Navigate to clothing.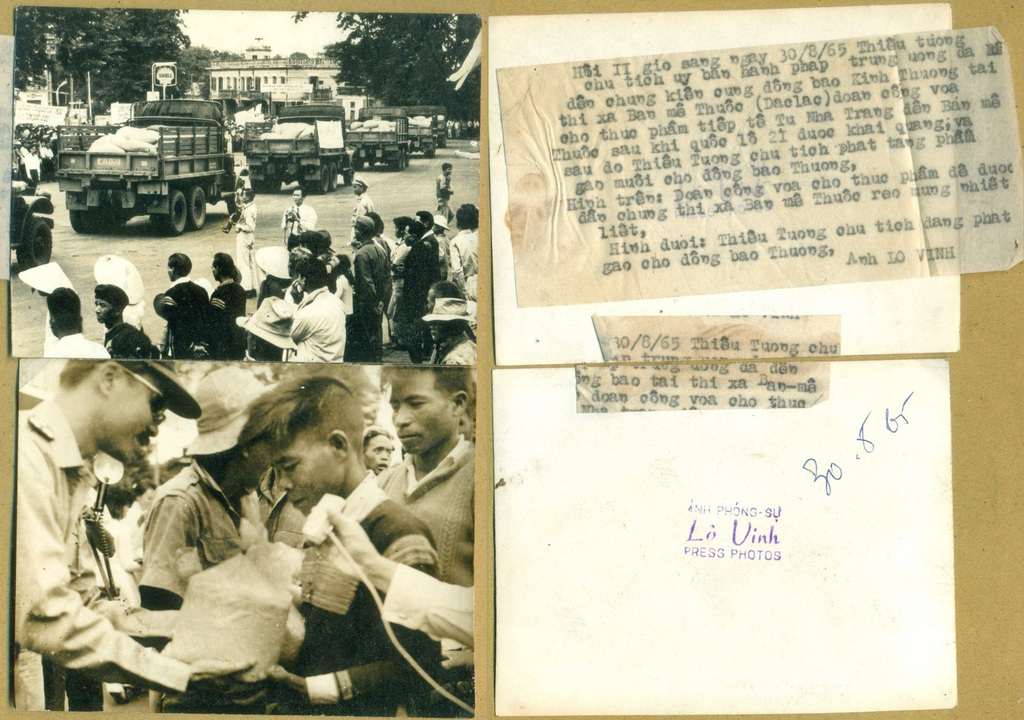
Navigation target: <region>41, 152, 60, 172</region>.
